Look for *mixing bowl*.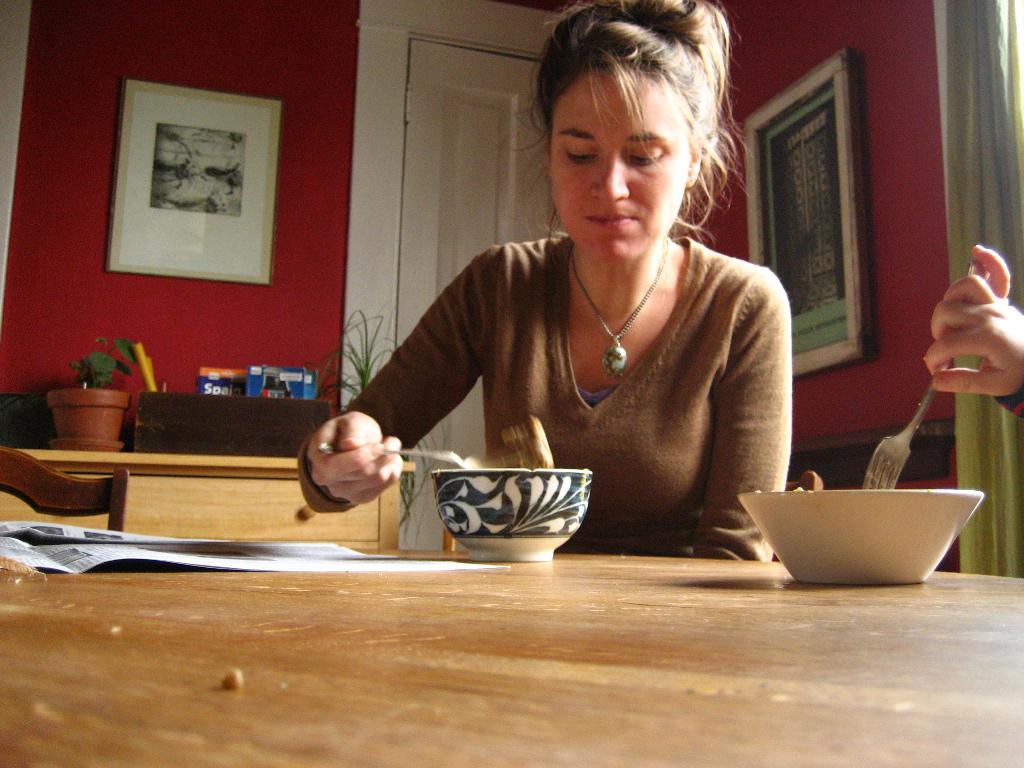
Found: {"x1": 400, "y1": 450, "x2": 599, "y2": 563}.
